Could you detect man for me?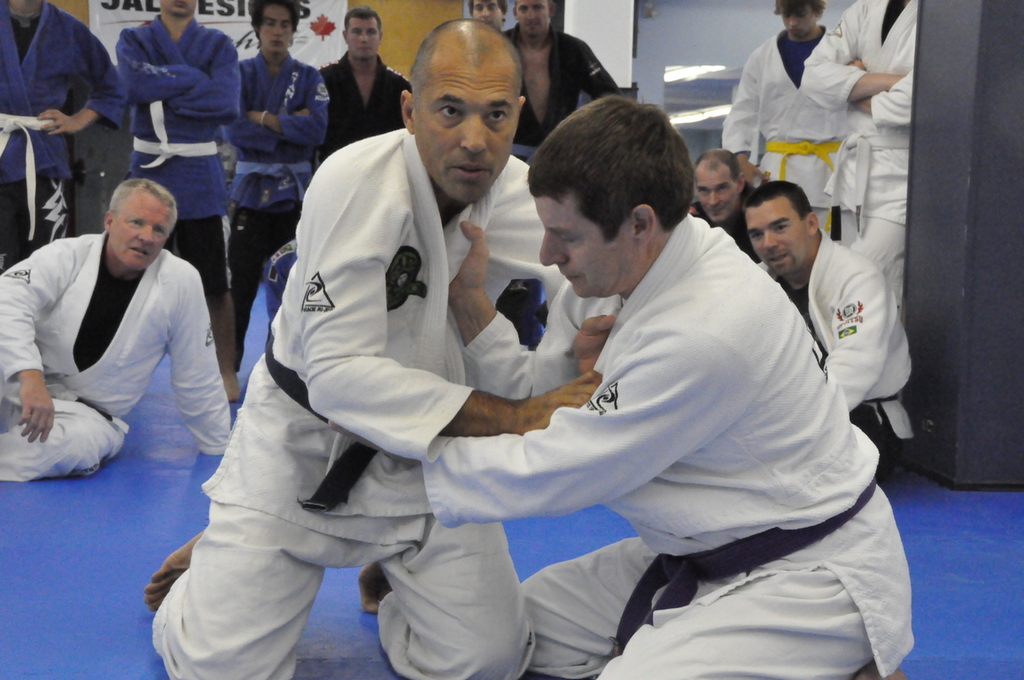
Detection result: left=12, top=151, right=237, bottom=517.
